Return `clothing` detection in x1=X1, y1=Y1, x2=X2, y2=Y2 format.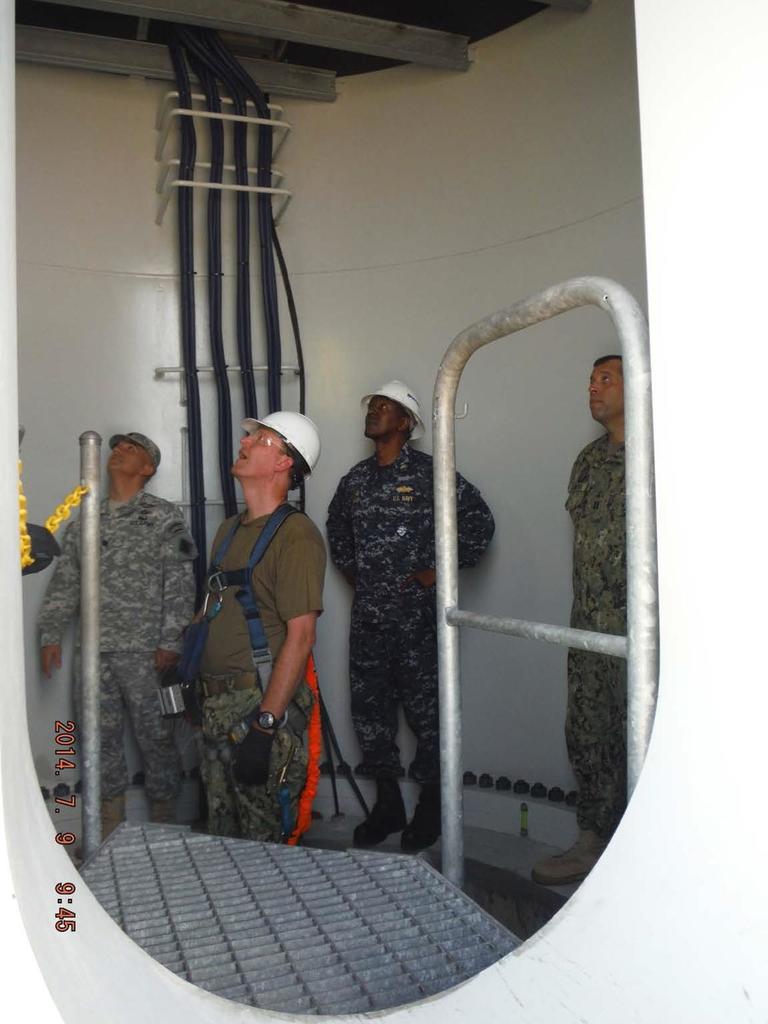
x1=566, y1=434, x2=620, y2=821.
